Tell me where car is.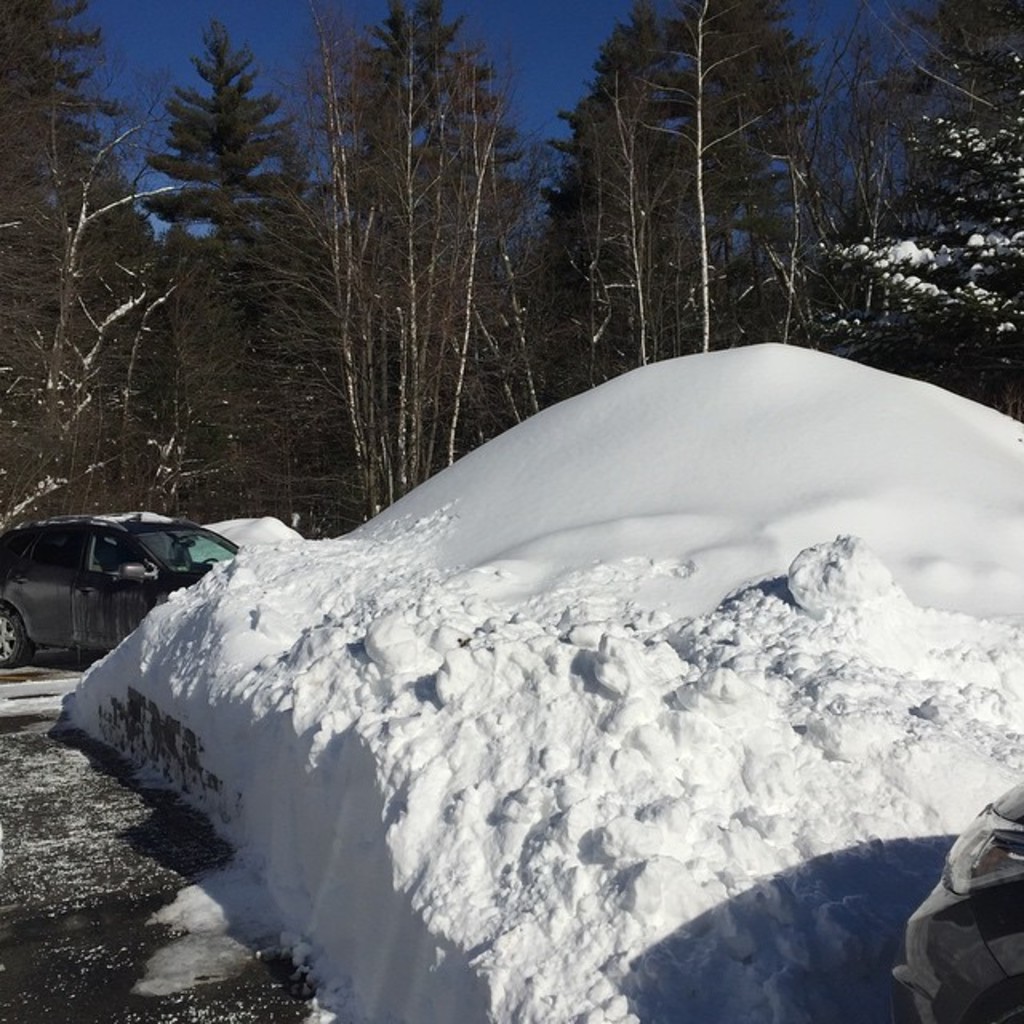
car is at <bbox>890, 779, 1022, 1022</bbox>.
